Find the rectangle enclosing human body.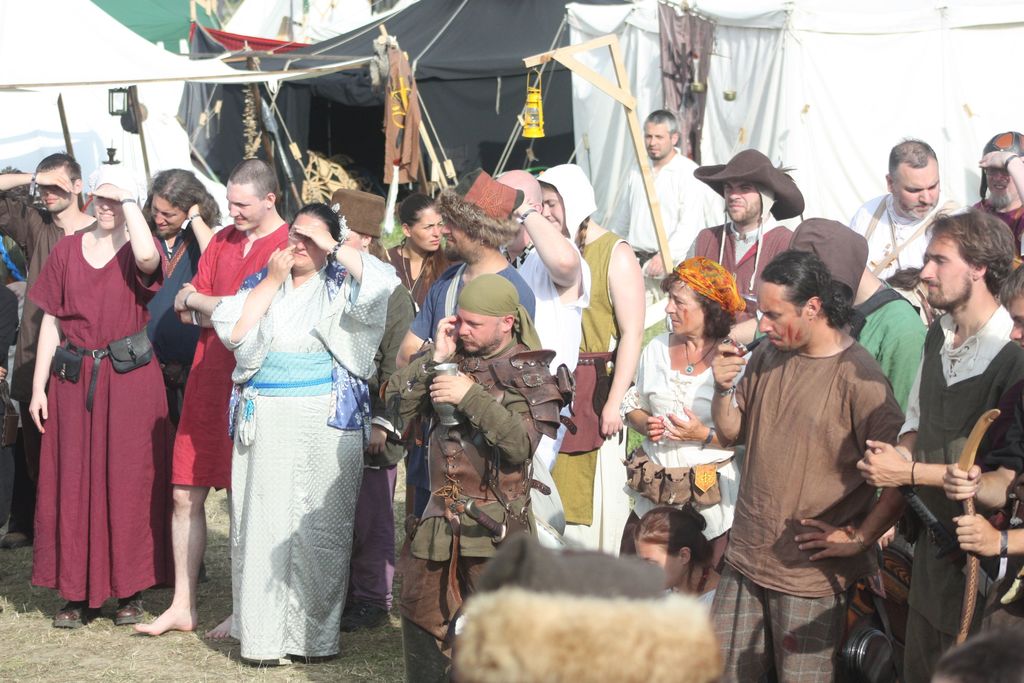
locate(323, 190, 413, 634).
